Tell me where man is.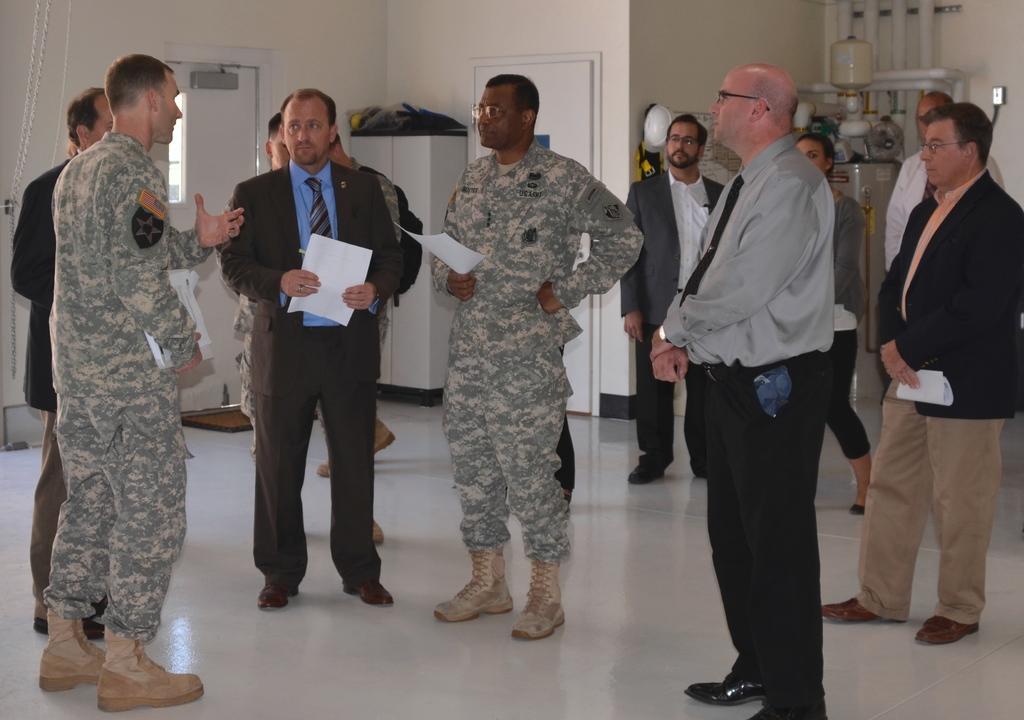
man is at region(822, 97, 1023, 647).
